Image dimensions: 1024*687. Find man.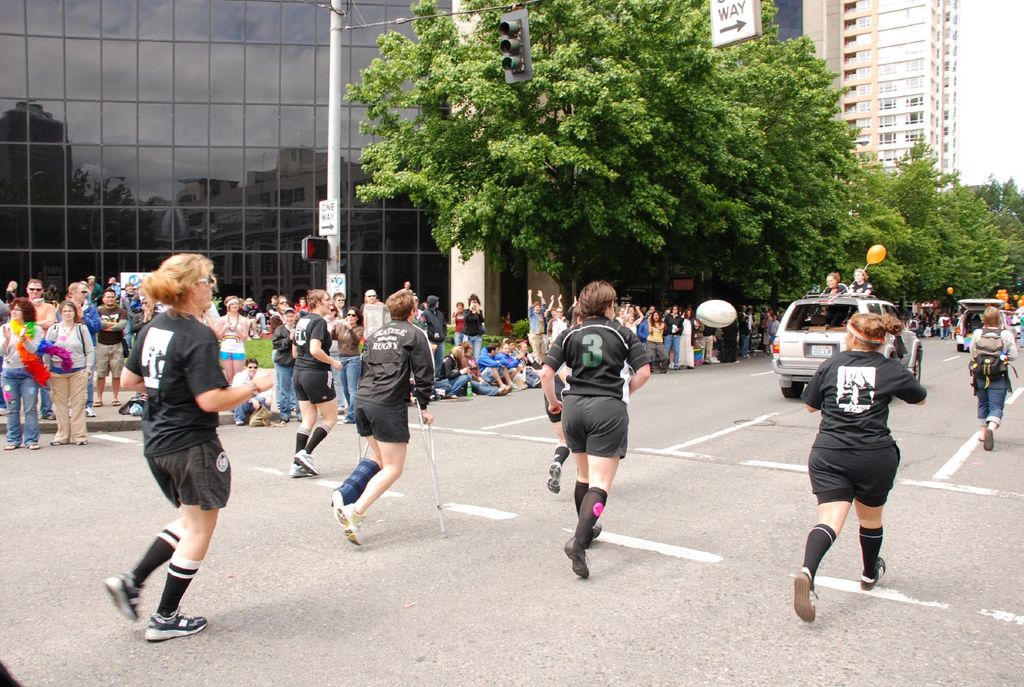
538/281/655/577.
